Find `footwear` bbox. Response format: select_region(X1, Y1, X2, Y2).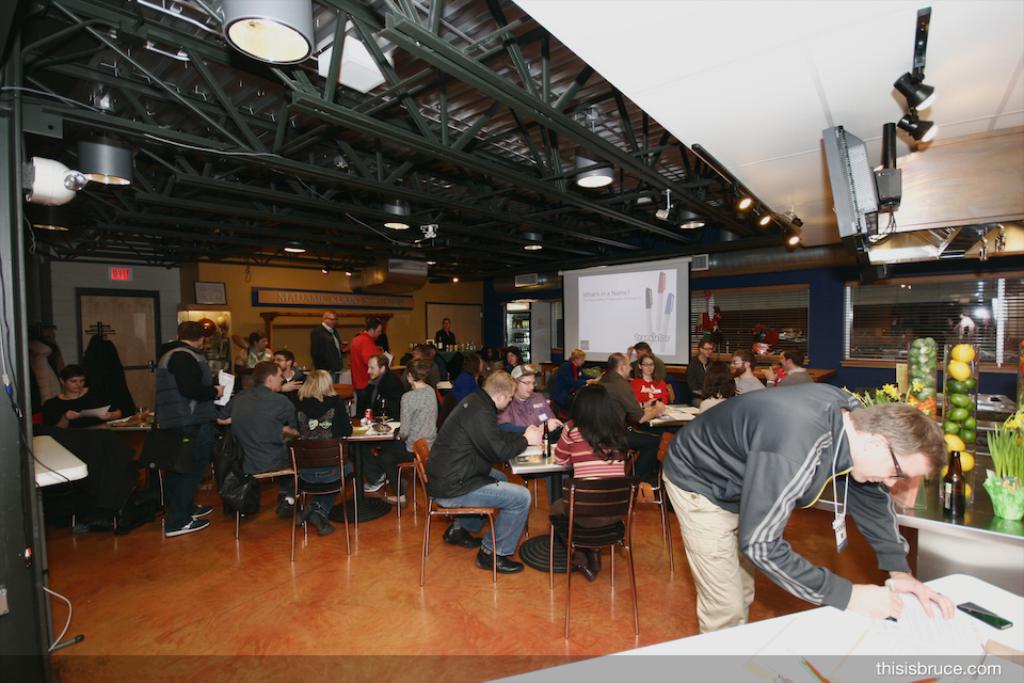
select_region(439, 525, 485, 550).
